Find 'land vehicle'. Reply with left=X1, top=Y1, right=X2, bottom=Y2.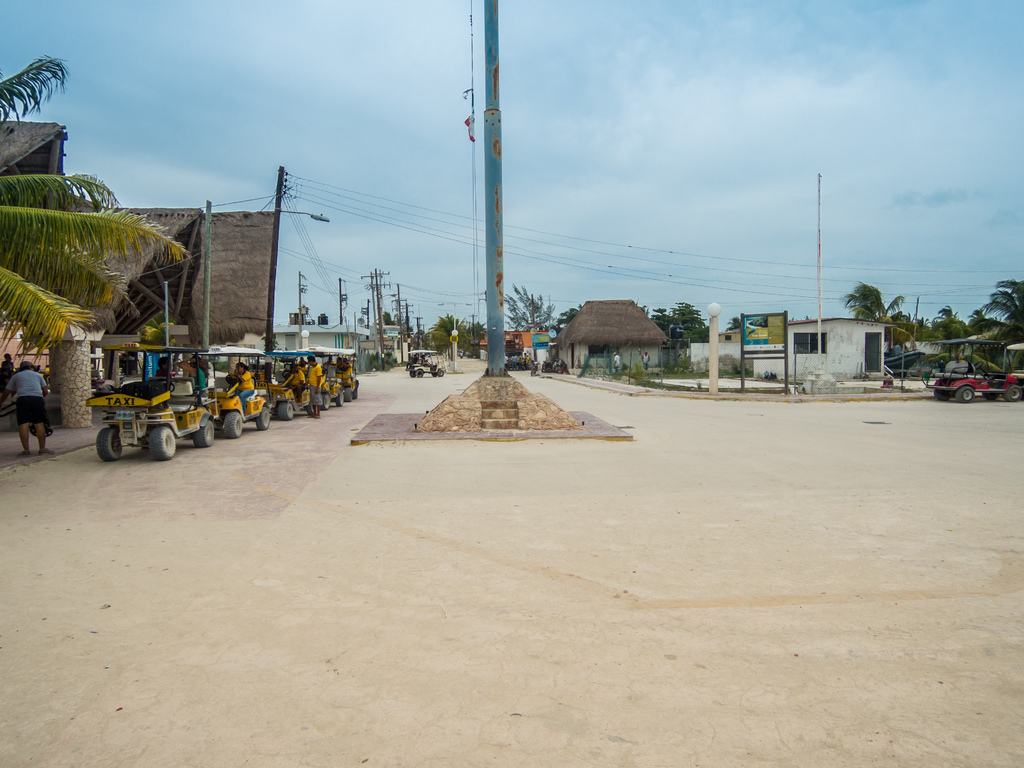
left=82, top=341, right=217, bottom=461.
